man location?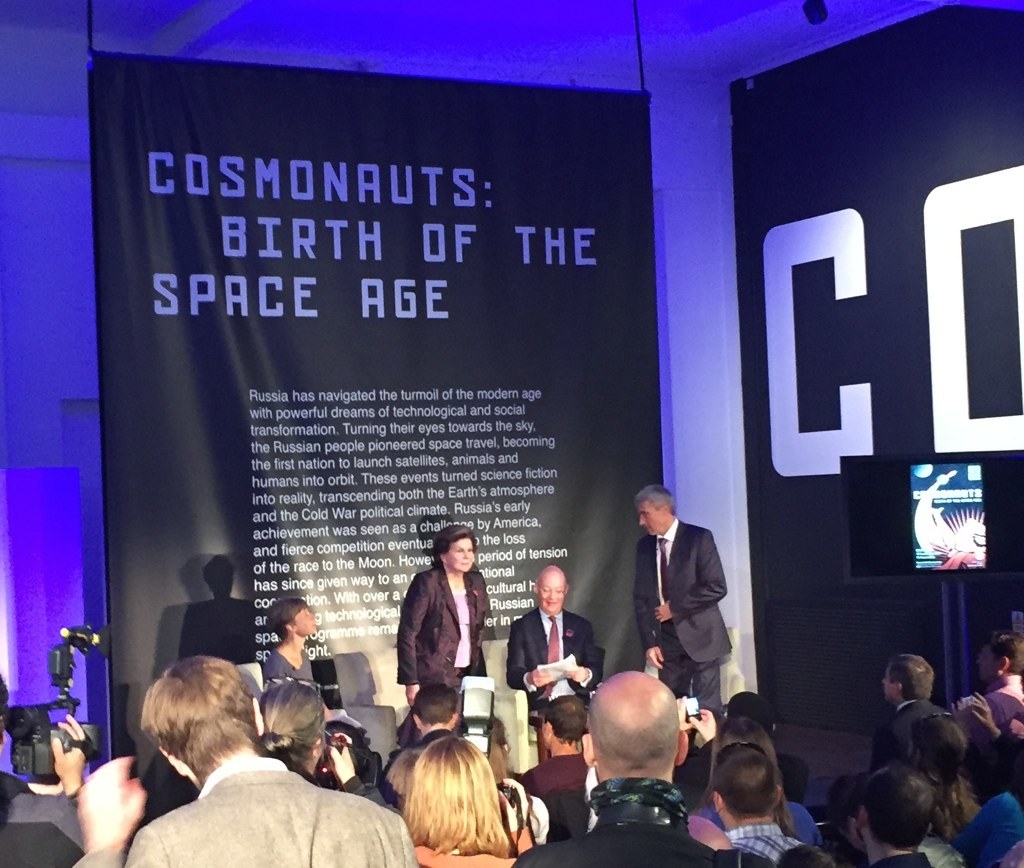
l=866, t=655, r=957, b=779
